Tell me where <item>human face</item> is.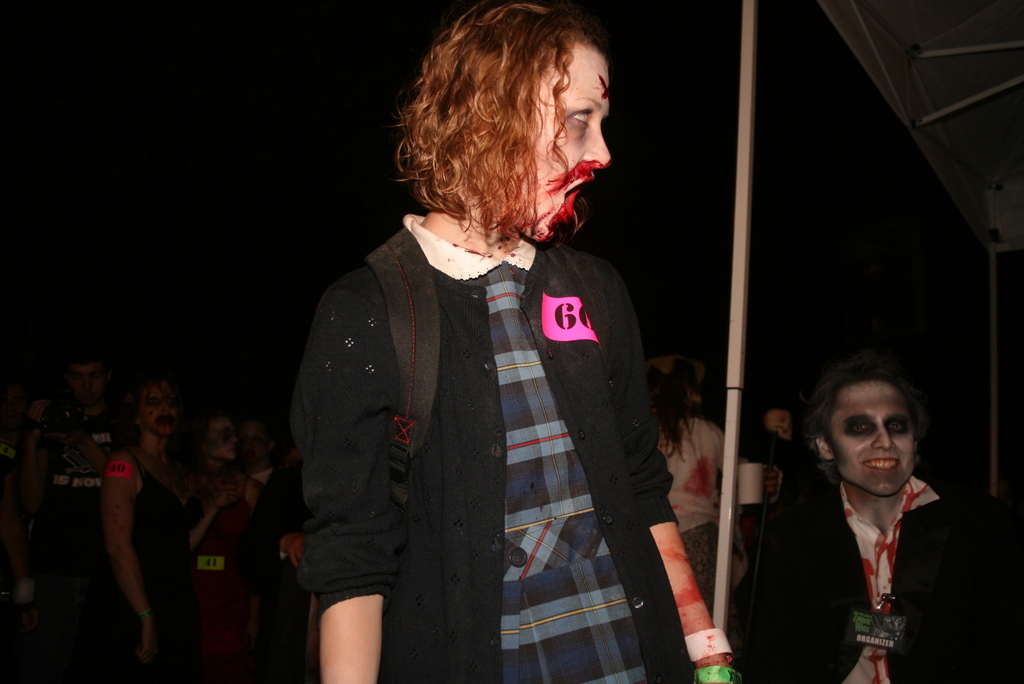
<item>human face</item> is at <box>540,45,604,247</box>.
